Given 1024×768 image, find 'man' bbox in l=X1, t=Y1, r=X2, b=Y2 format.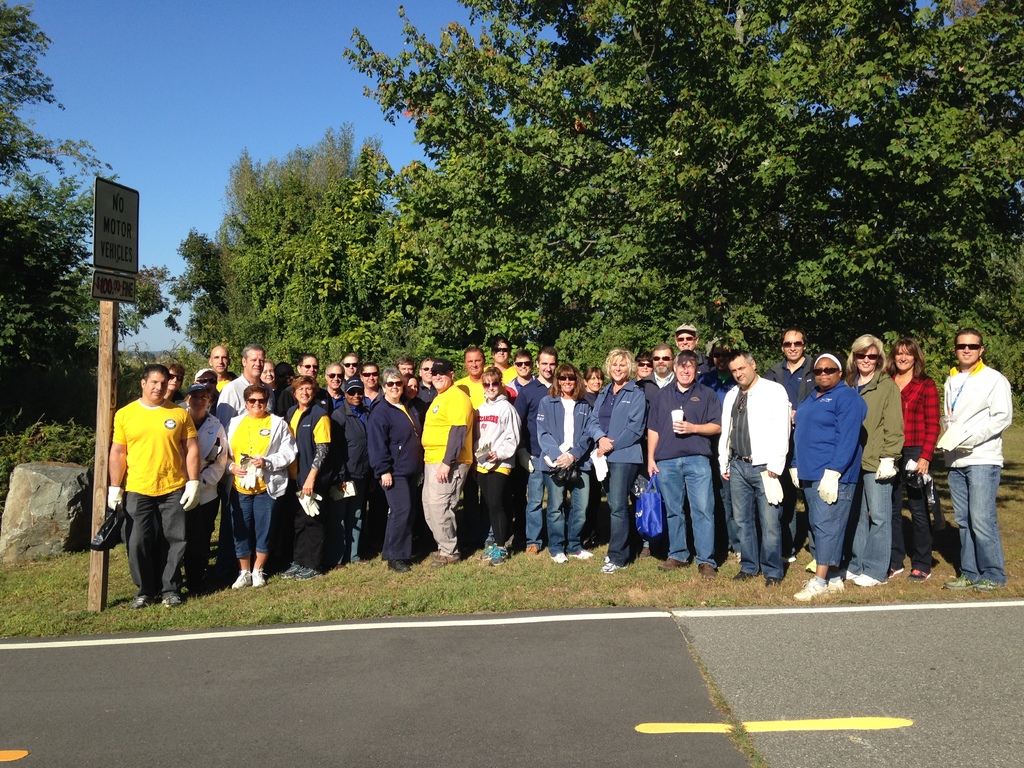
l=491, t=337, r=517, b=381.
